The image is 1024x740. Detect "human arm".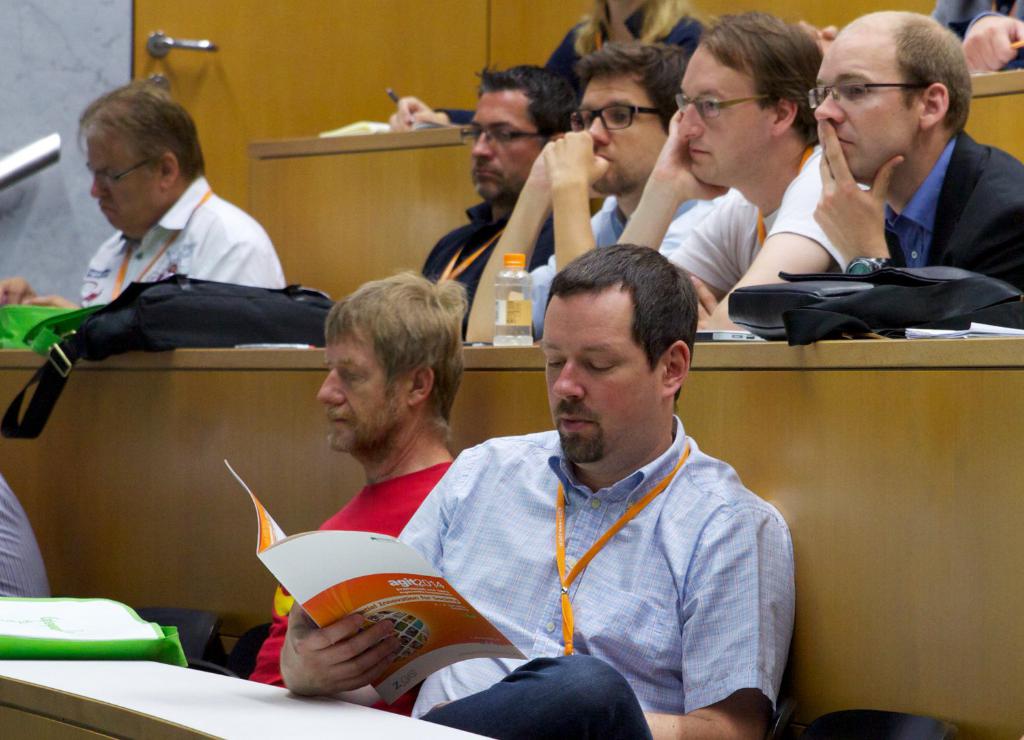
Detection: (x1=36, y1=232, x2=283, y2=303).
